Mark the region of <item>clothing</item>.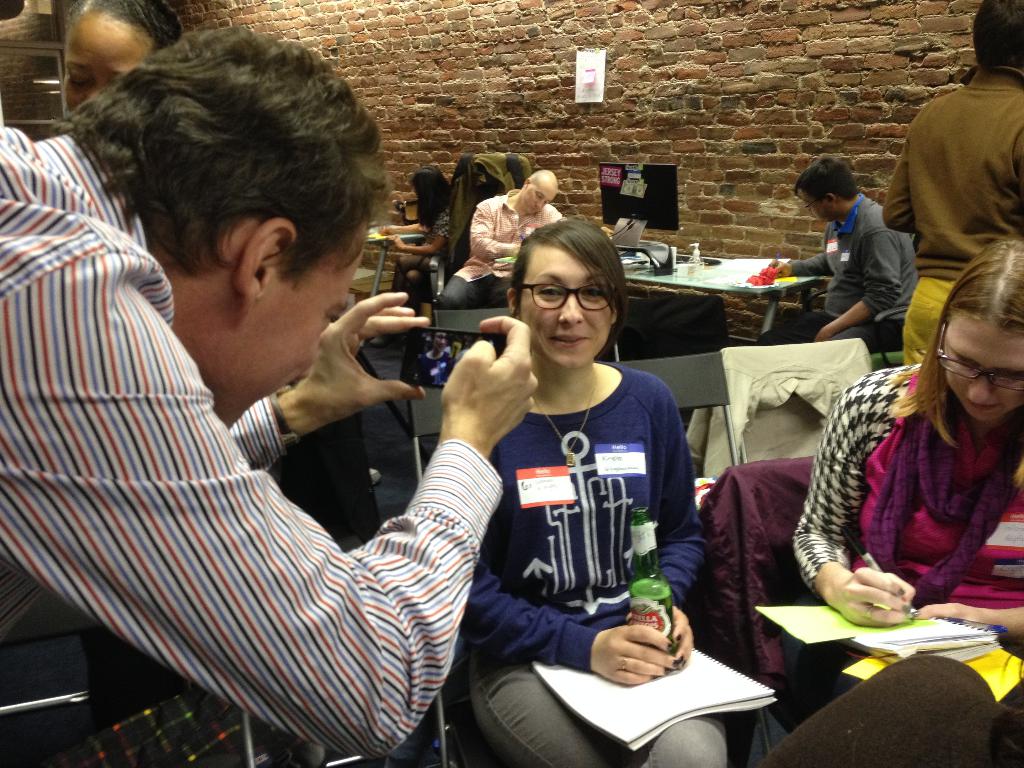
Region: <region>755, 193, 921, 351</region>.
